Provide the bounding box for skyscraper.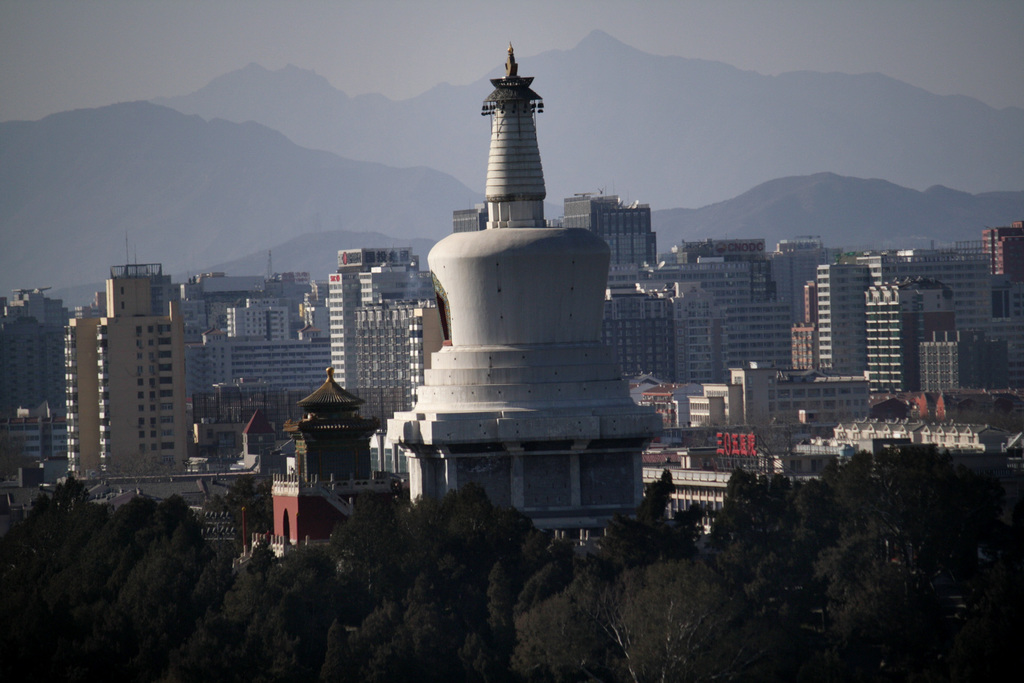
x1=541, y1=183, x2=664, y2=261.
